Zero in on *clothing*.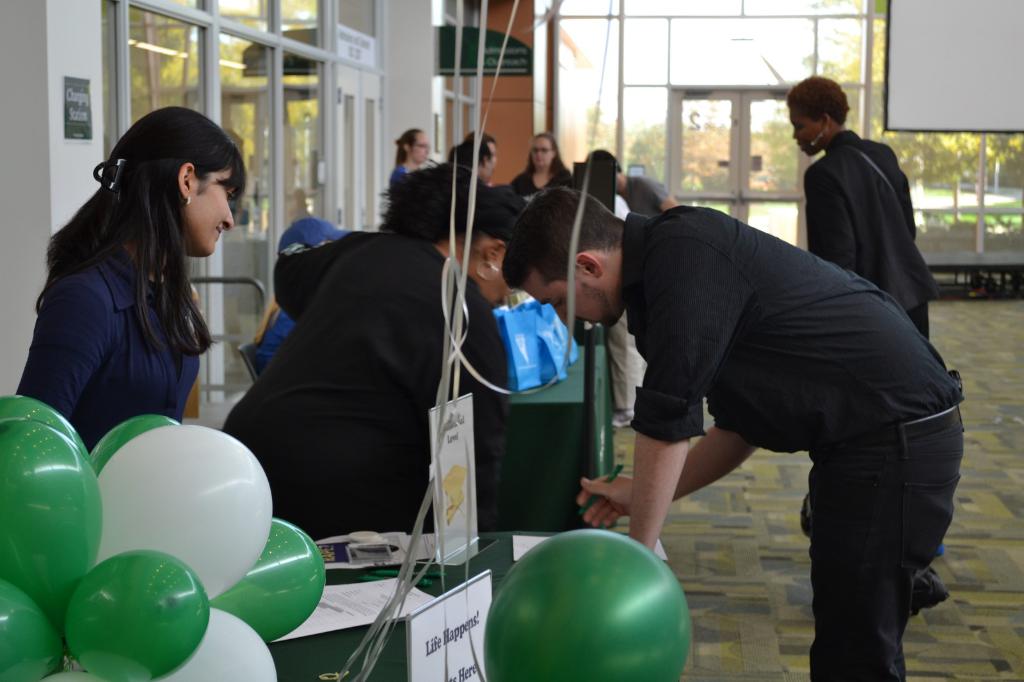
Zeroed in: [259,305,294,369].
